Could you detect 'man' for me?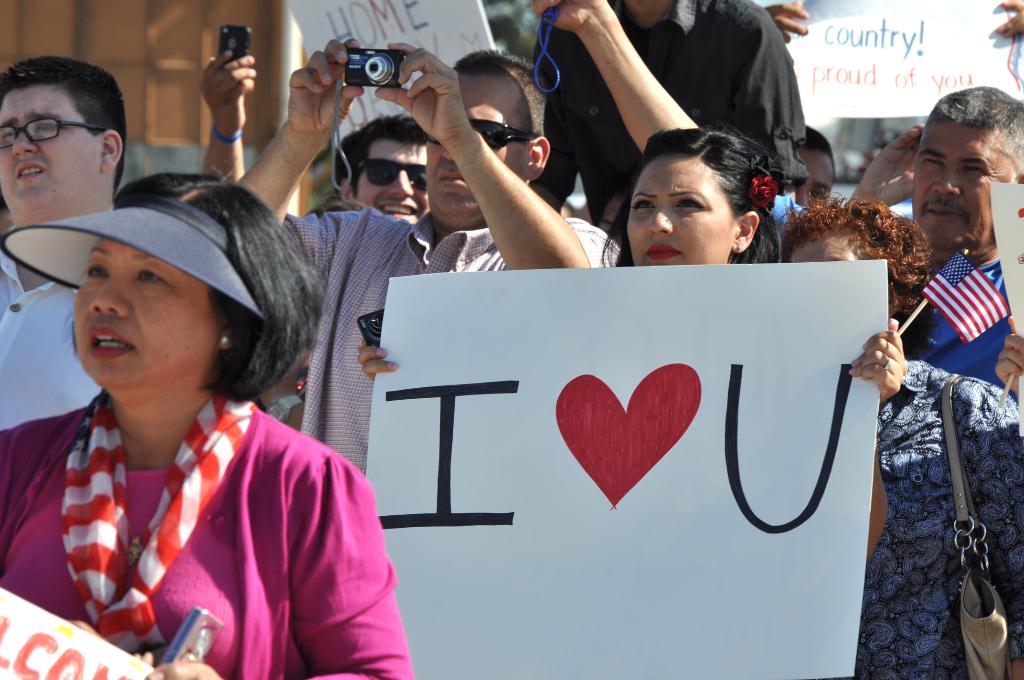
Detection result: (x1=252, y1=109, x2=438, y2=430).
